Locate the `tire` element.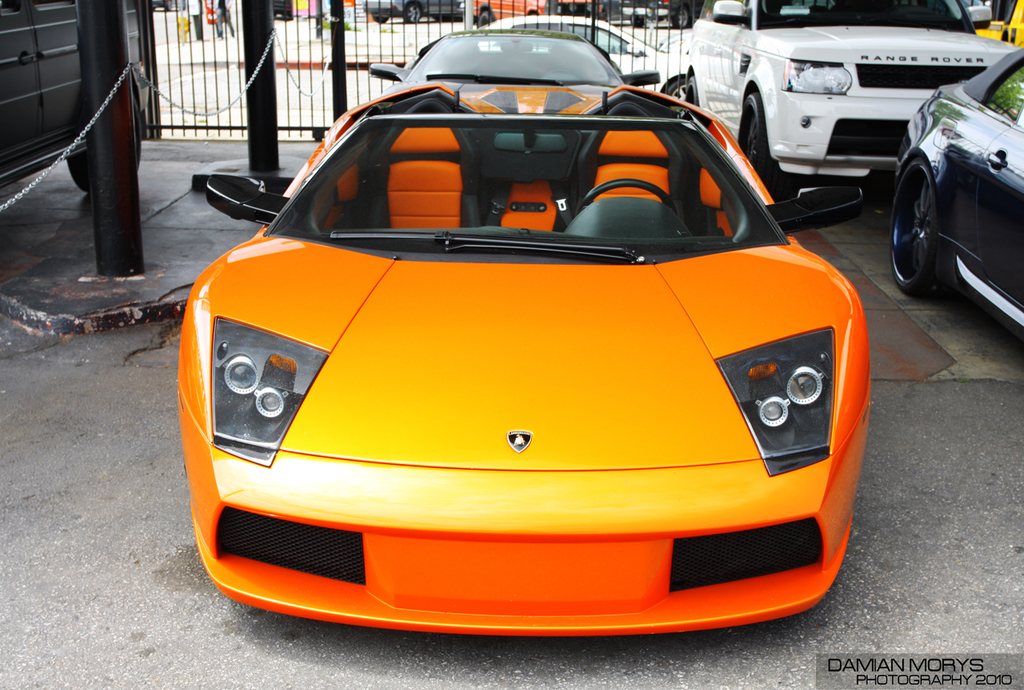
Element bbox: [x1=164, y1=0, x2=186, y2=13].
